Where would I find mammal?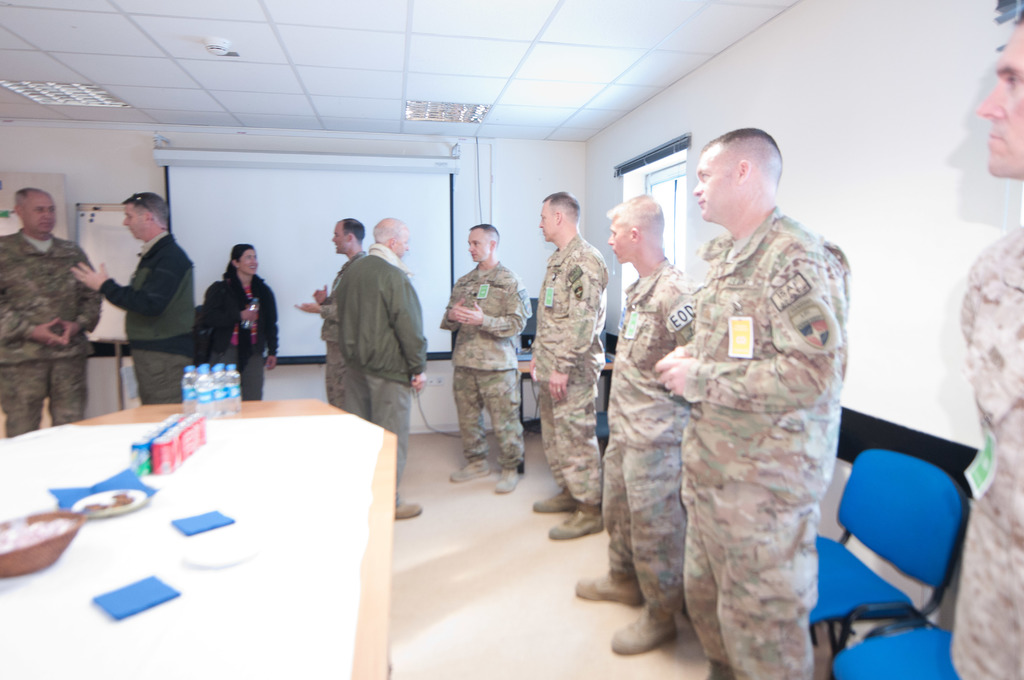
At locate(72, 188, 190, 405).
